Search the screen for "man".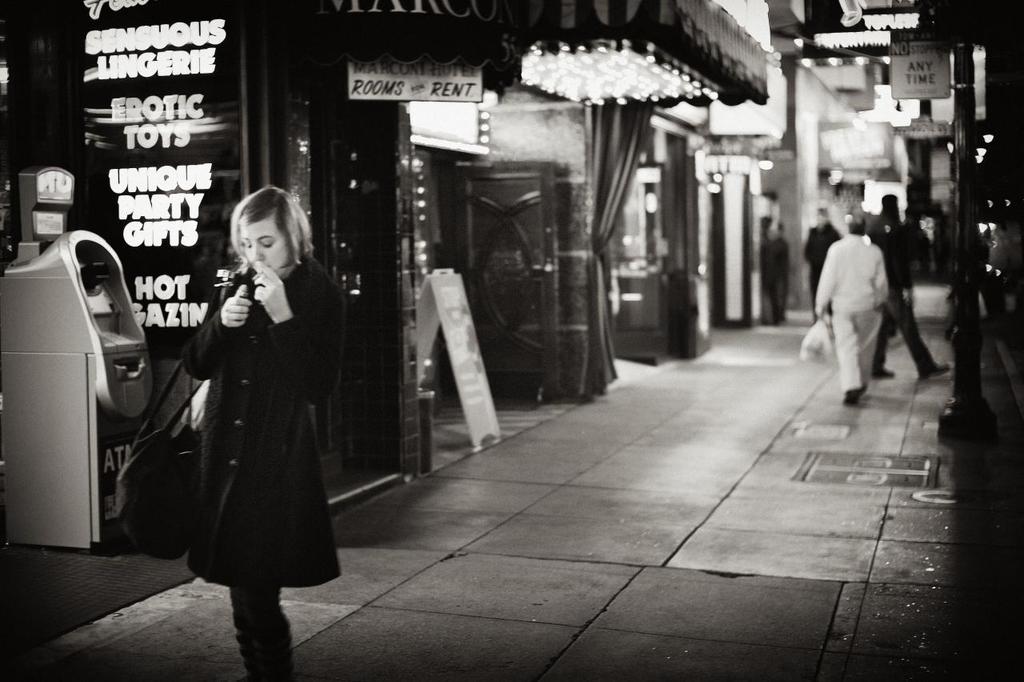
Found at Rect(873, 186, 958, 378).
